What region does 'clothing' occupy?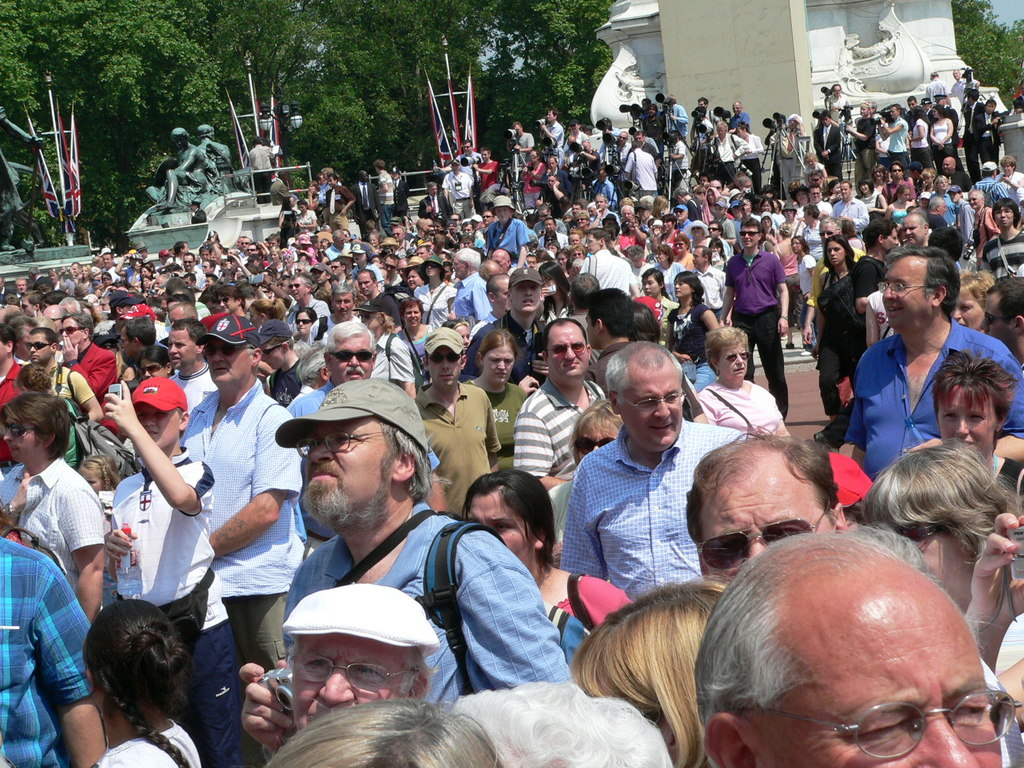
[831, 196, 868, 235].
